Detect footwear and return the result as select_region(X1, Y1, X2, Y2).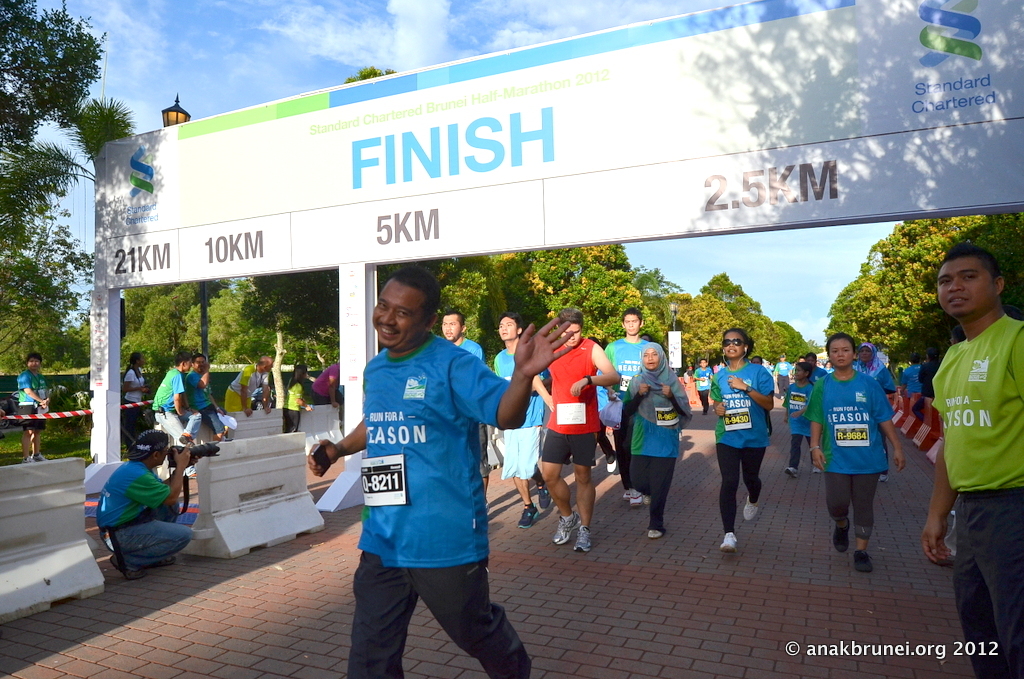
select_region(182, 433, 193, 446).
